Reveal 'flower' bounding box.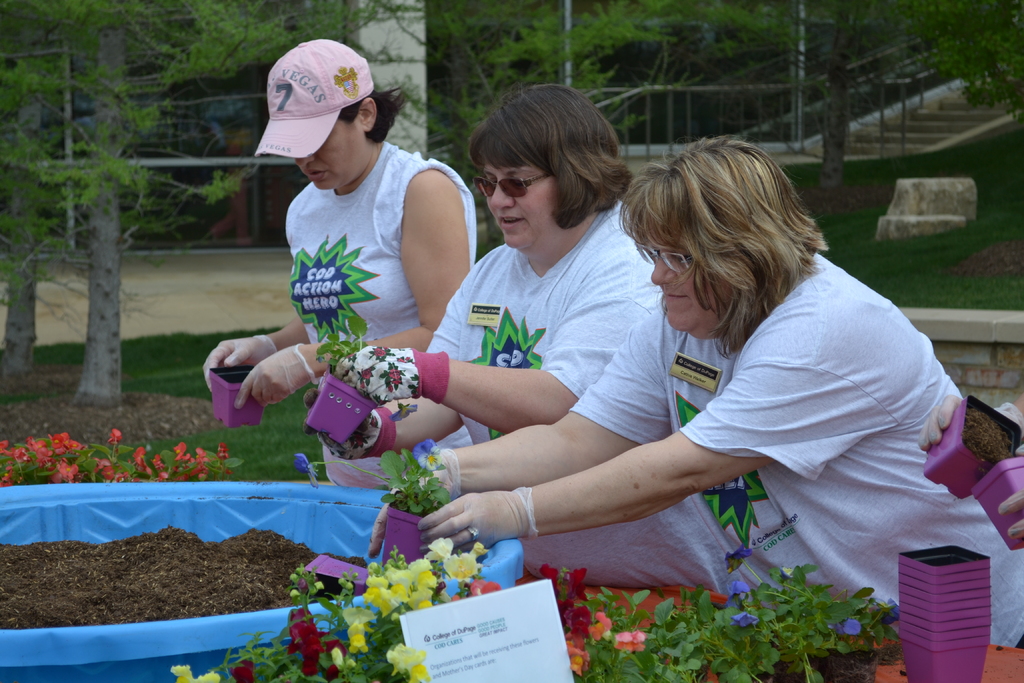
Revealed: BBox(359, 586, 403, 616).
